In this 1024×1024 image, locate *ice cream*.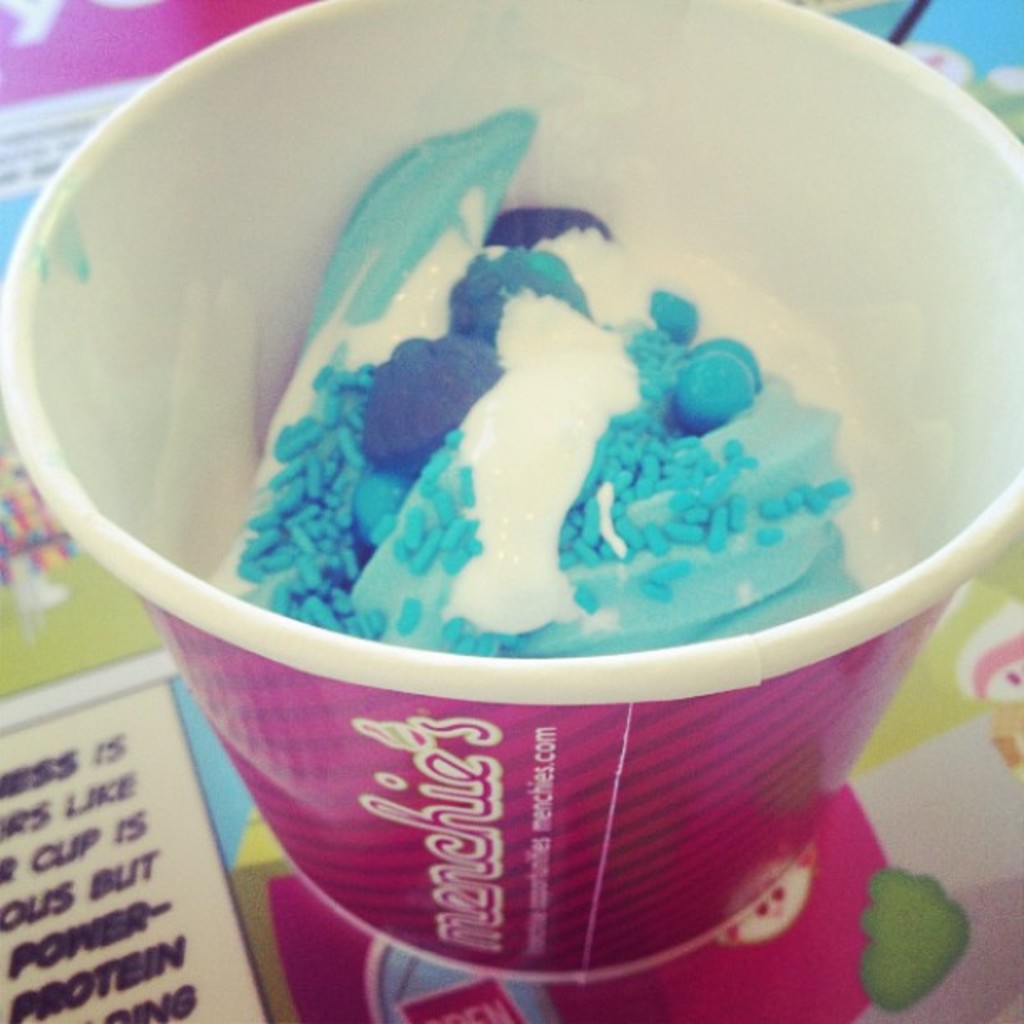
Bounding box: 271/149/888/691.
